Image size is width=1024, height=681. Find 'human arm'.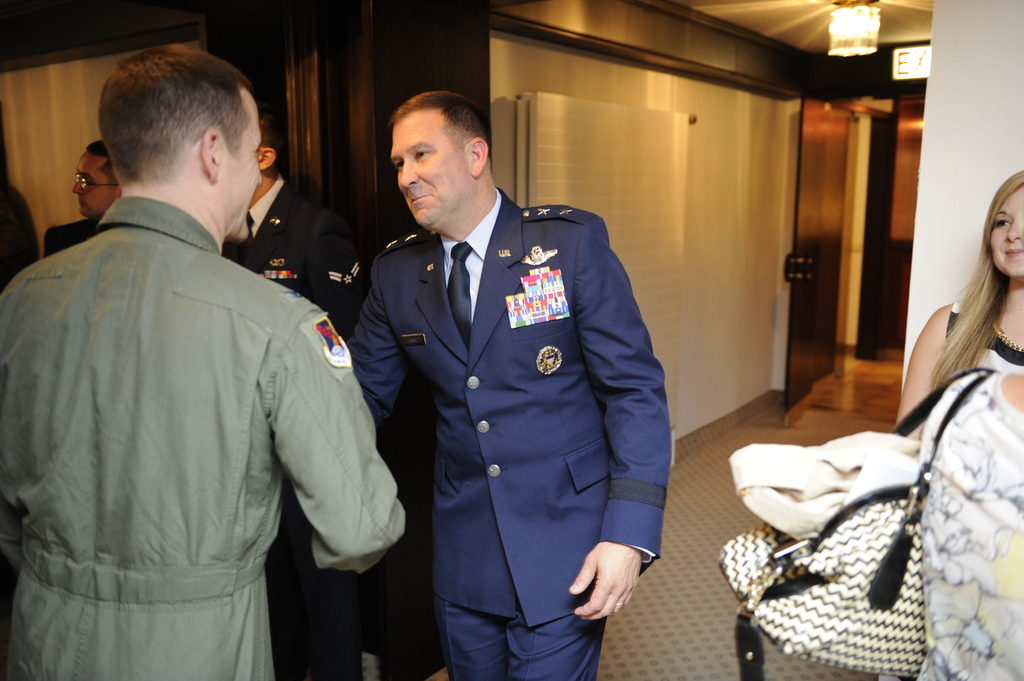
(348, 271, 419, 426).
